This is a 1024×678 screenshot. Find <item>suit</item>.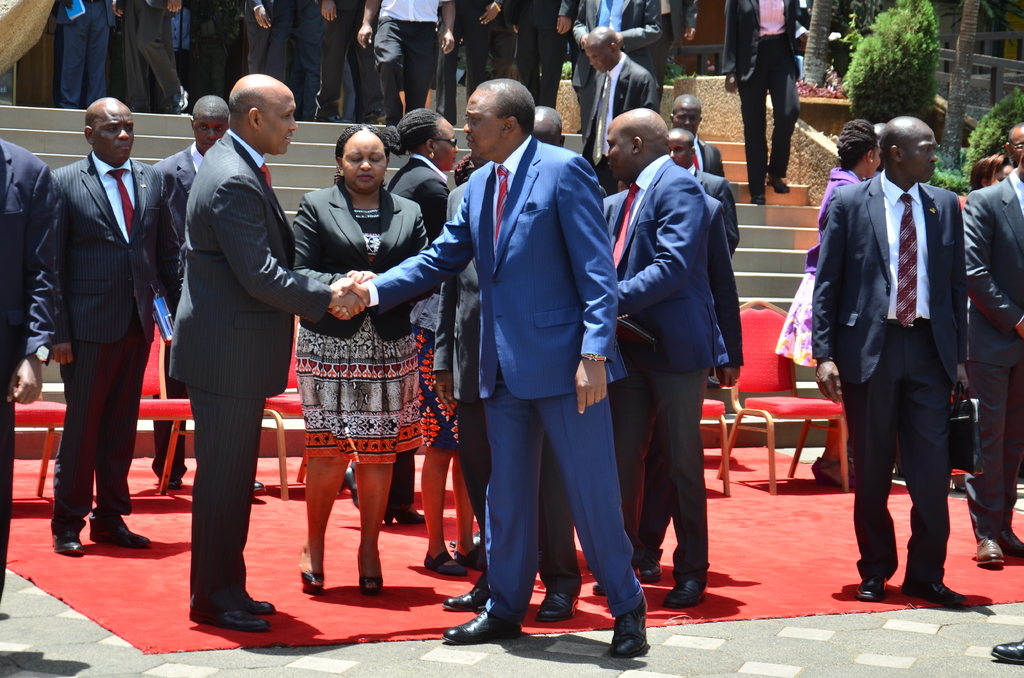
Bounding box: region(724, 0, 803, 193).
